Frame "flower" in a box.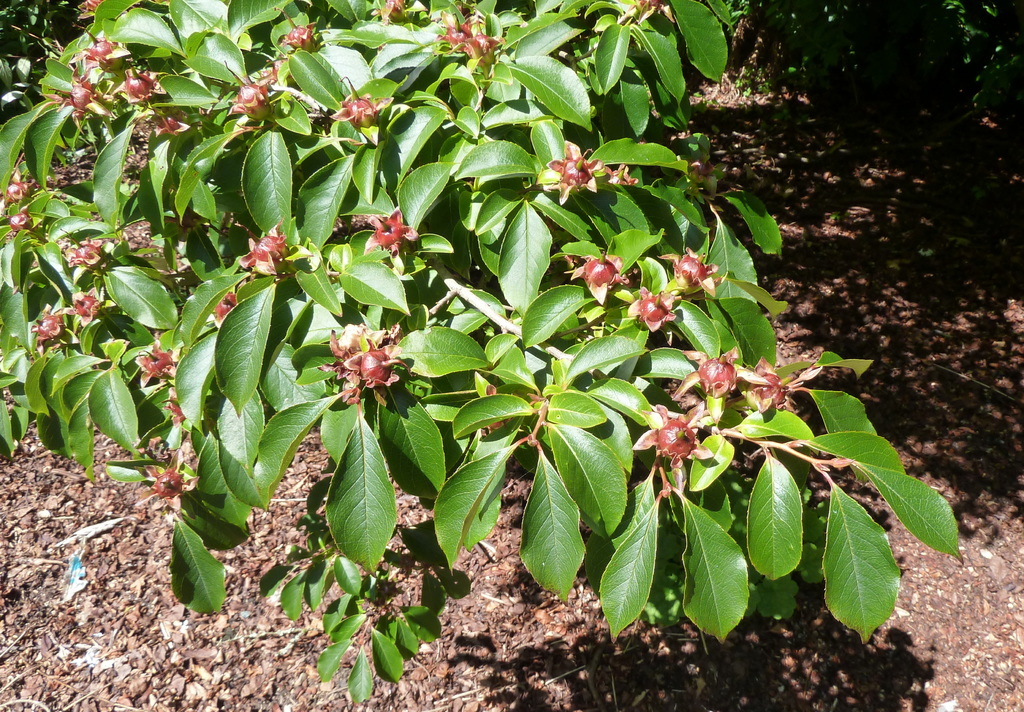
<box>652,394,719,486</box>.
